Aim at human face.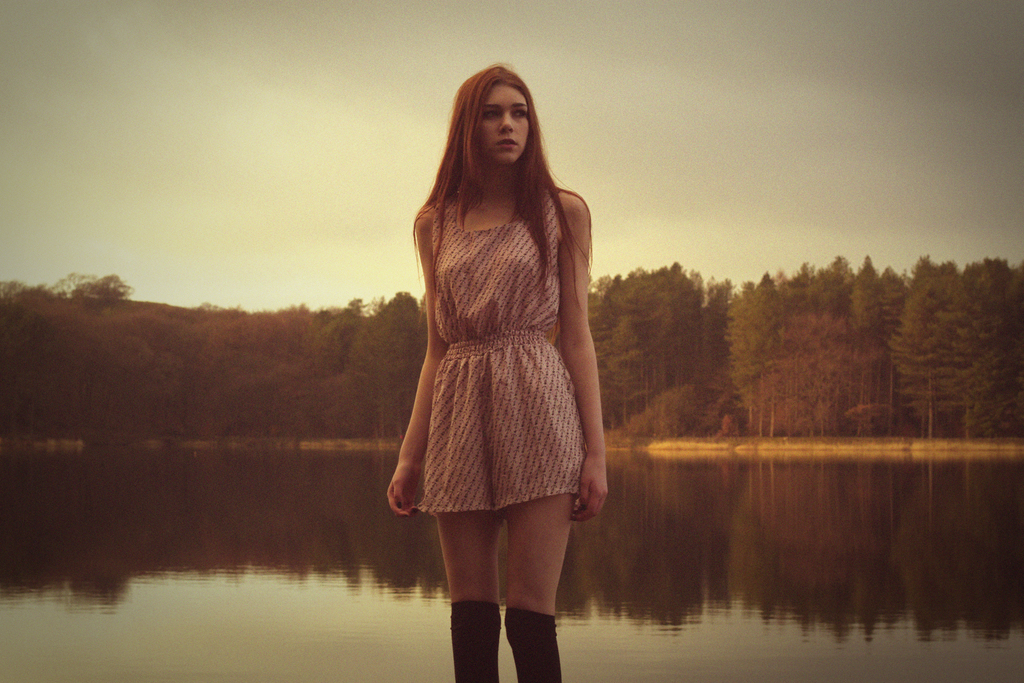
Aimed at (left=481, top=83, right=528, bottom=159).
